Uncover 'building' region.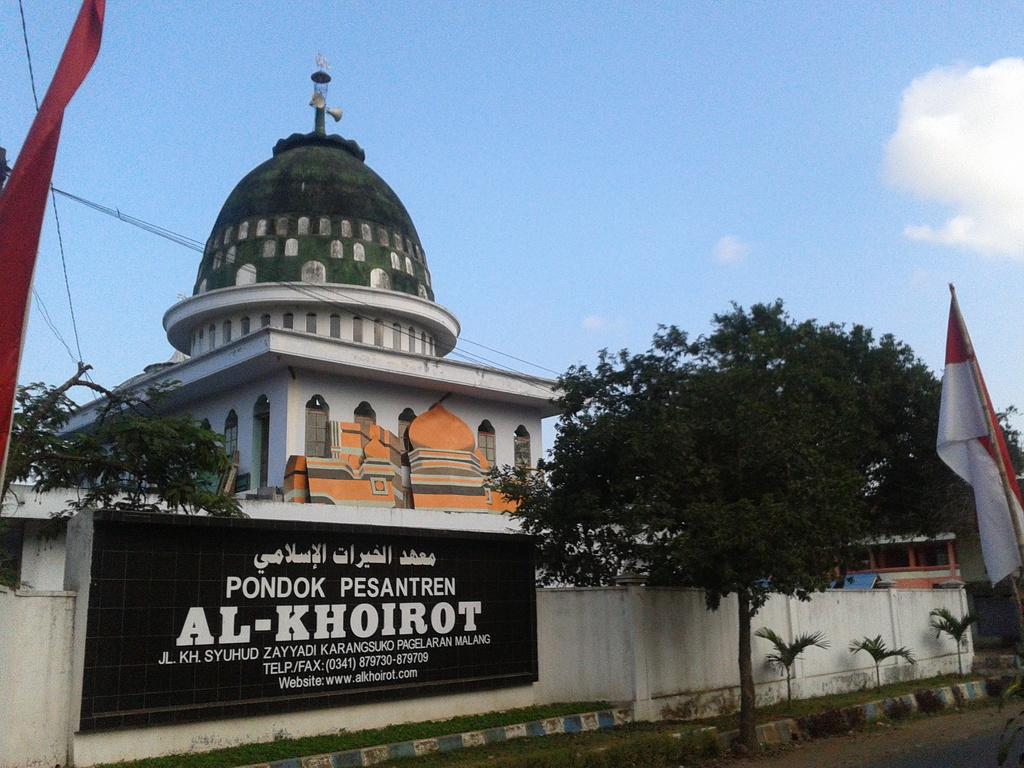
Uncovered: l=45, t=56, r=596, b=511.
